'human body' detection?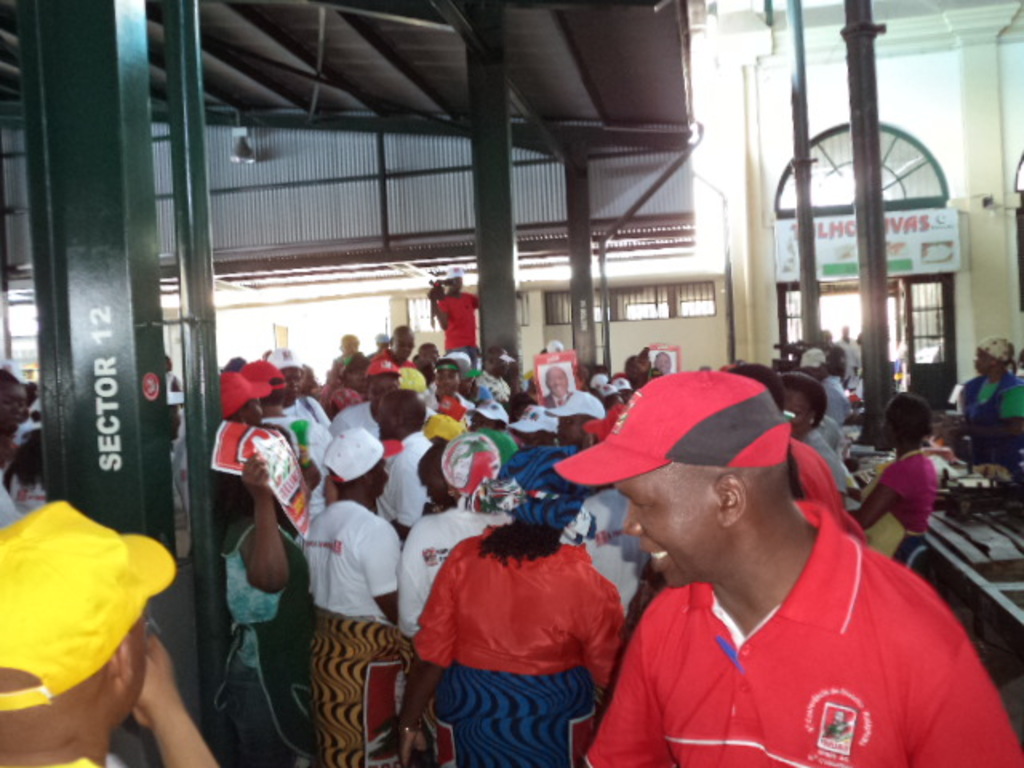
(853, 450, 938, 578)
